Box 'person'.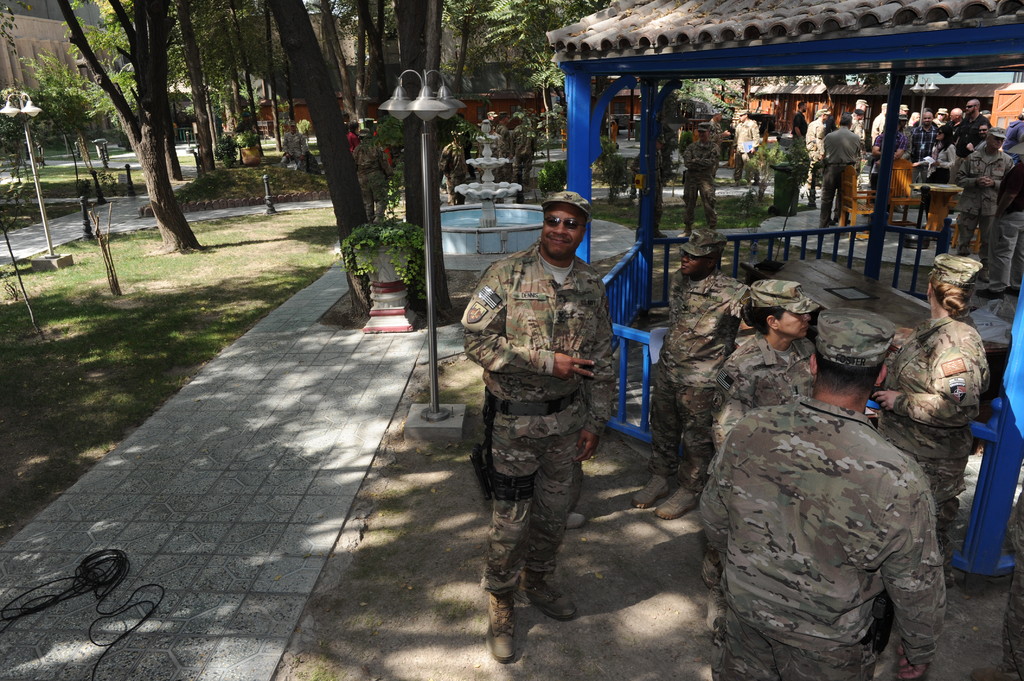
731,104,766,179.
